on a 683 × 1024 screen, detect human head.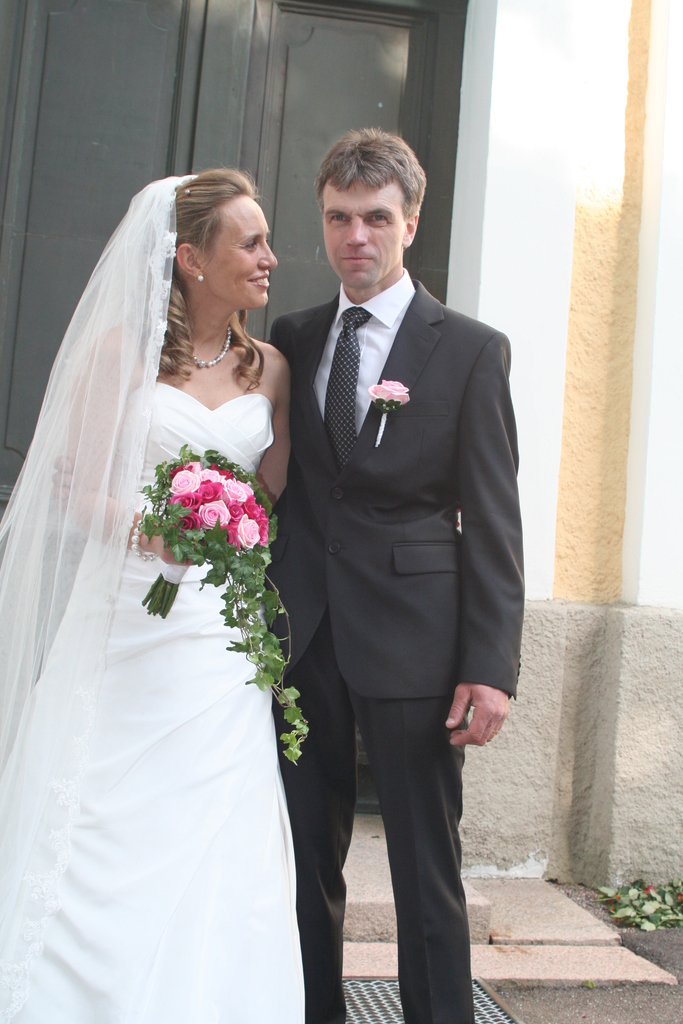
314,130,426,289.
